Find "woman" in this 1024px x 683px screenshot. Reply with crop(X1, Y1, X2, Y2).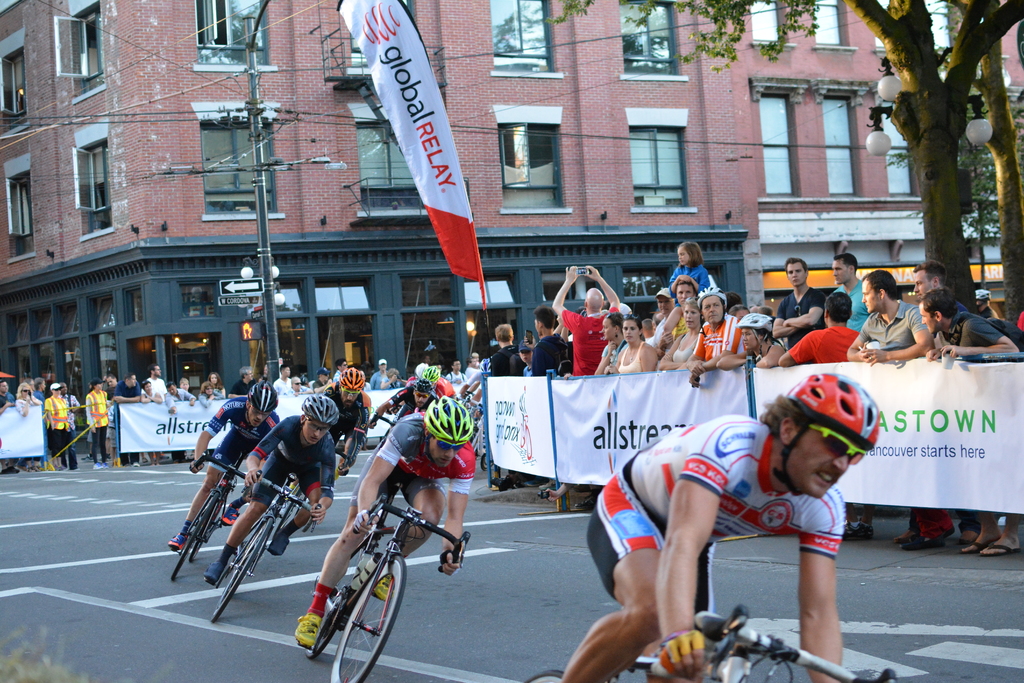
crop(712, 311, 785, 373).
